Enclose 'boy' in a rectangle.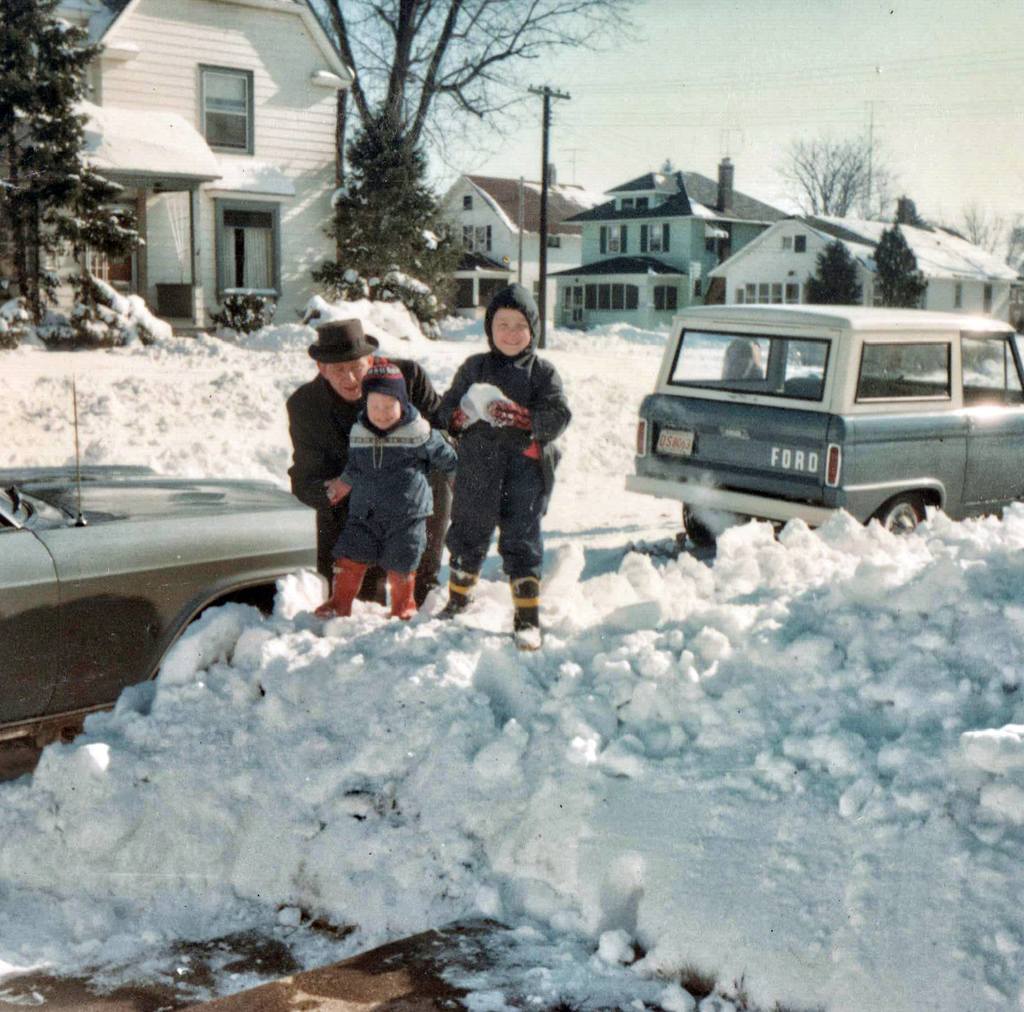
301:365:454:624.
